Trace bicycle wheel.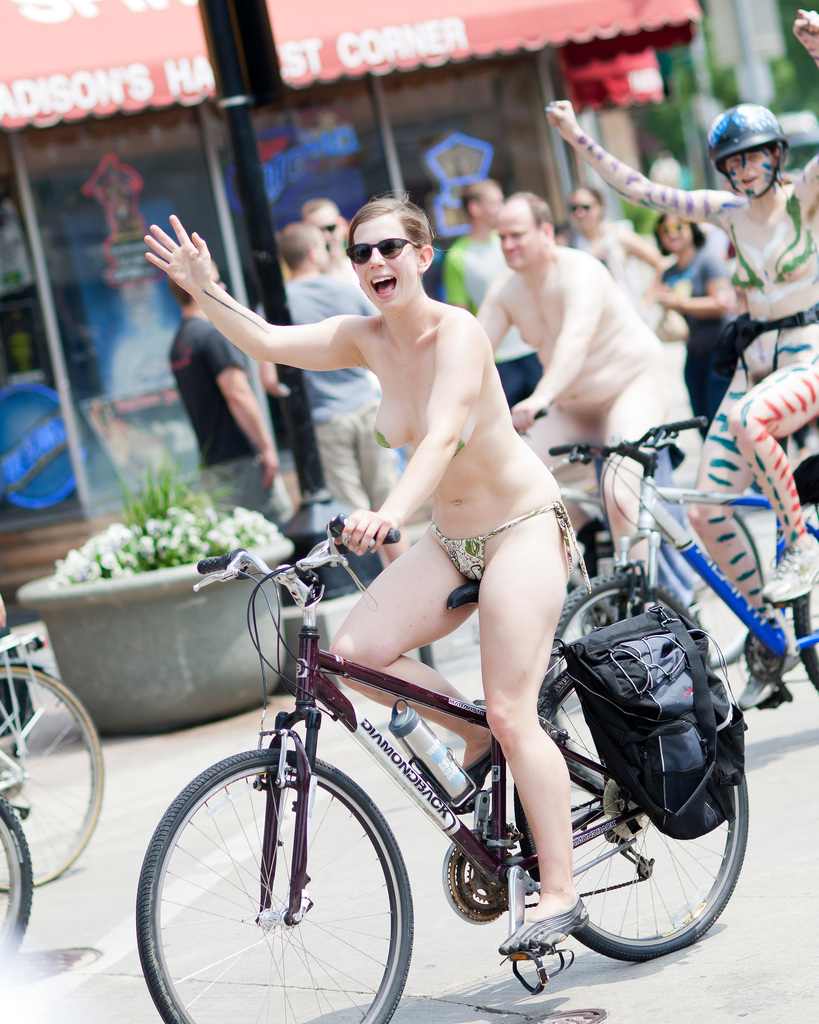
Traced to rect(791, 526, 818, 692).
